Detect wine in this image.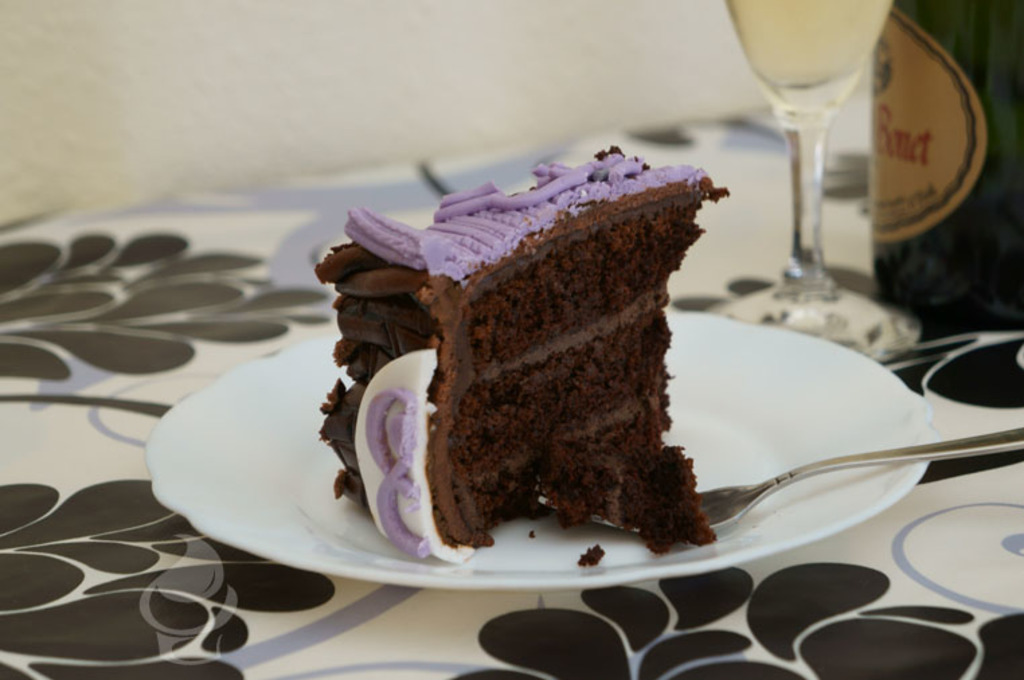
Detection: x1=872 y1=0 x2=1023 y2=343.
